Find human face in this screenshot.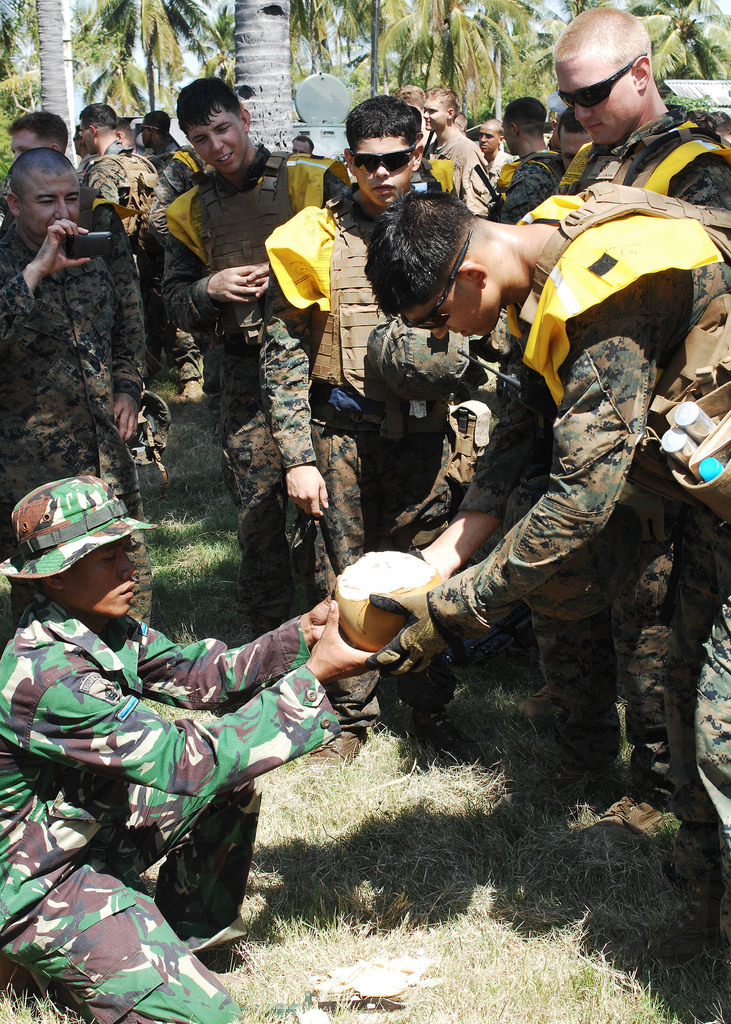
The bounding box for human face is [429,99,448,132].
